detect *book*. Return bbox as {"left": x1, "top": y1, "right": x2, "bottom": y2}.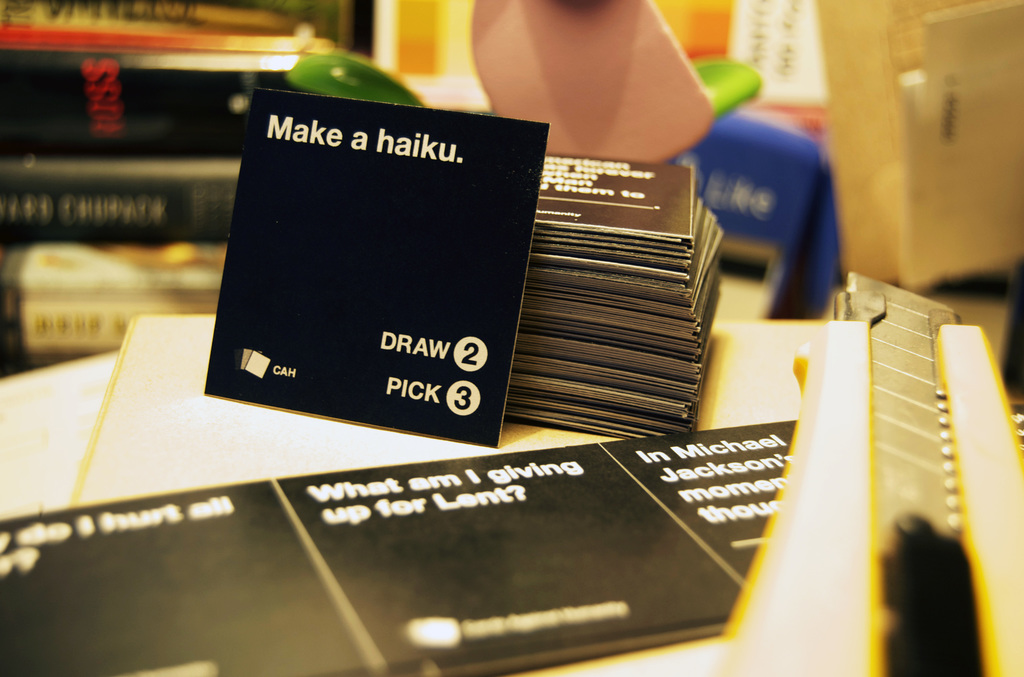
{"left": 0, "top": 45, "right": 323, "bottom": 143}.
